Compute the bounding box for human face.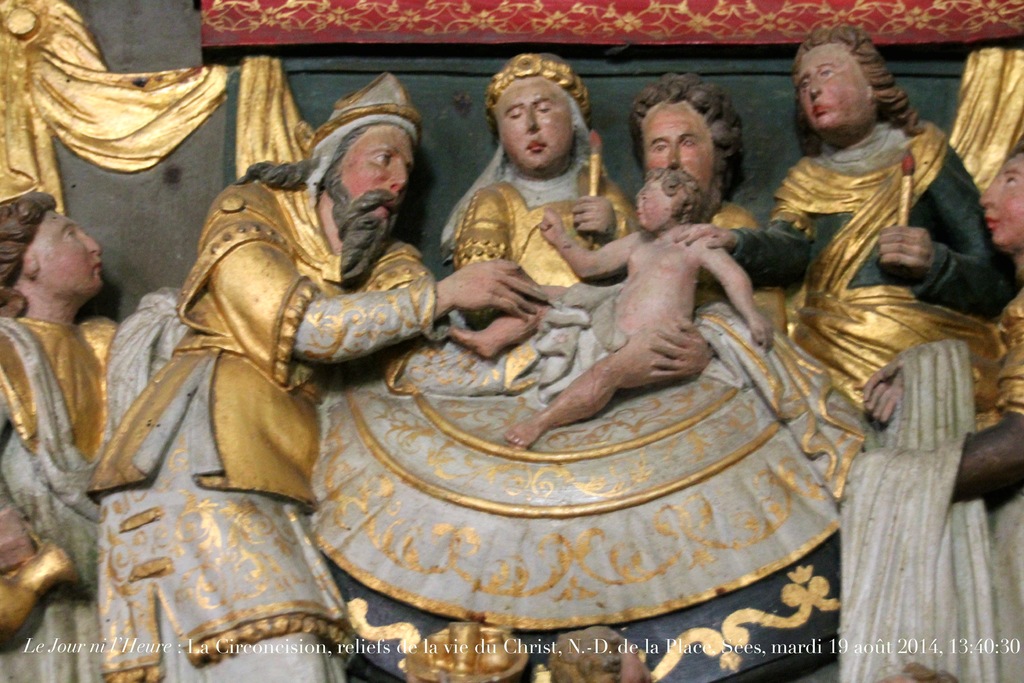
{"left": 493, "top": 79, "right": 568, "bottom": 165}.
